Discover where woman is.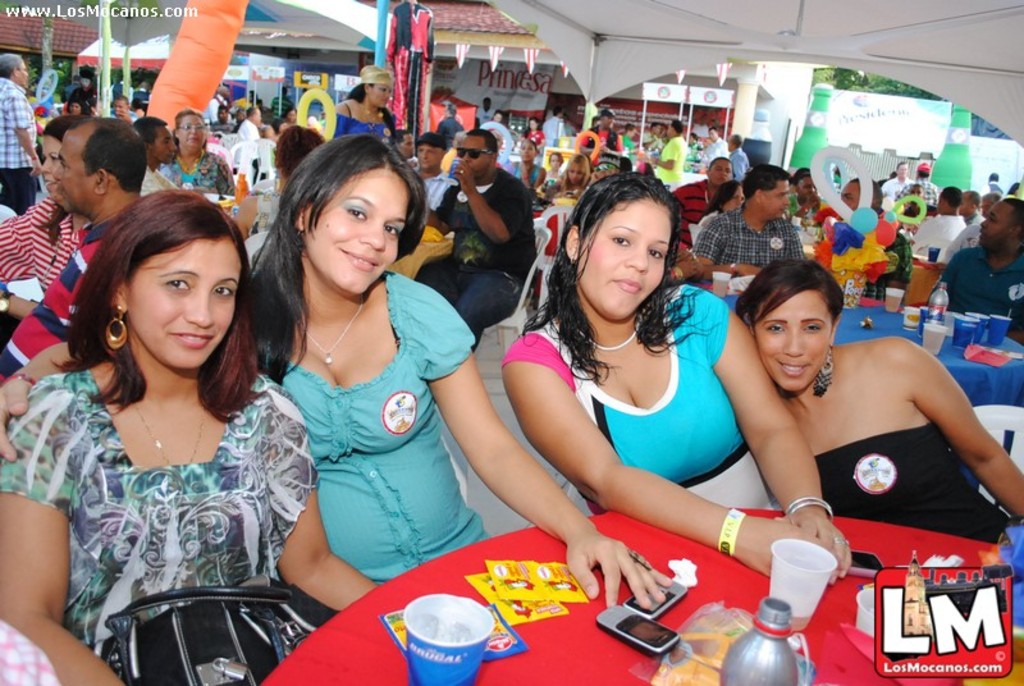
Discovered at bbox(509, 137, 548, 187).
